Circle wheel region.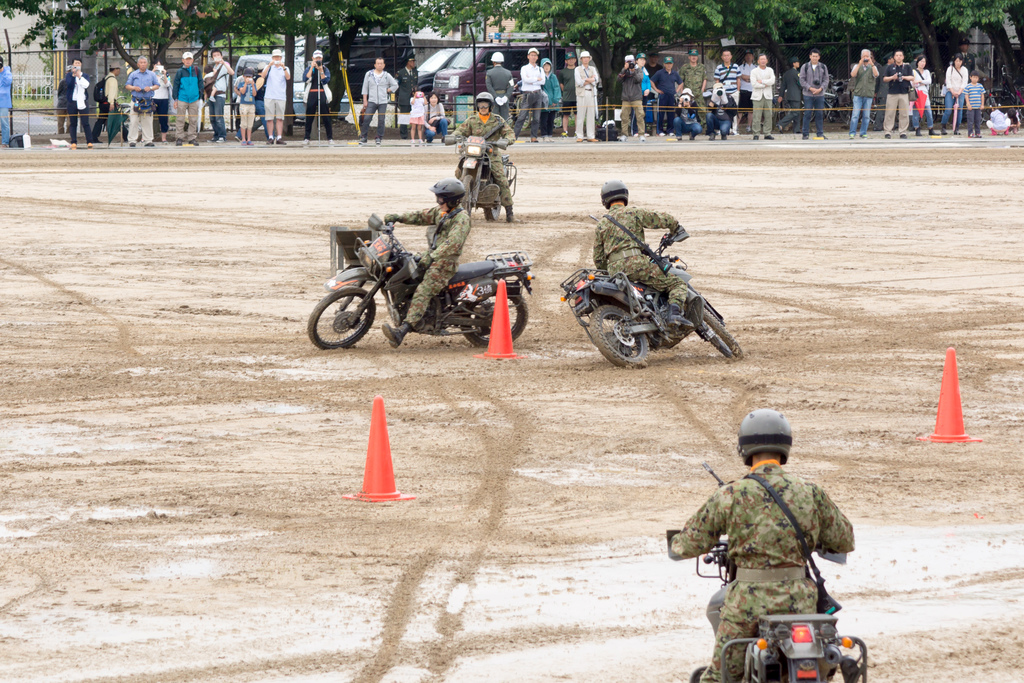
Region: 517:99:530:127.
